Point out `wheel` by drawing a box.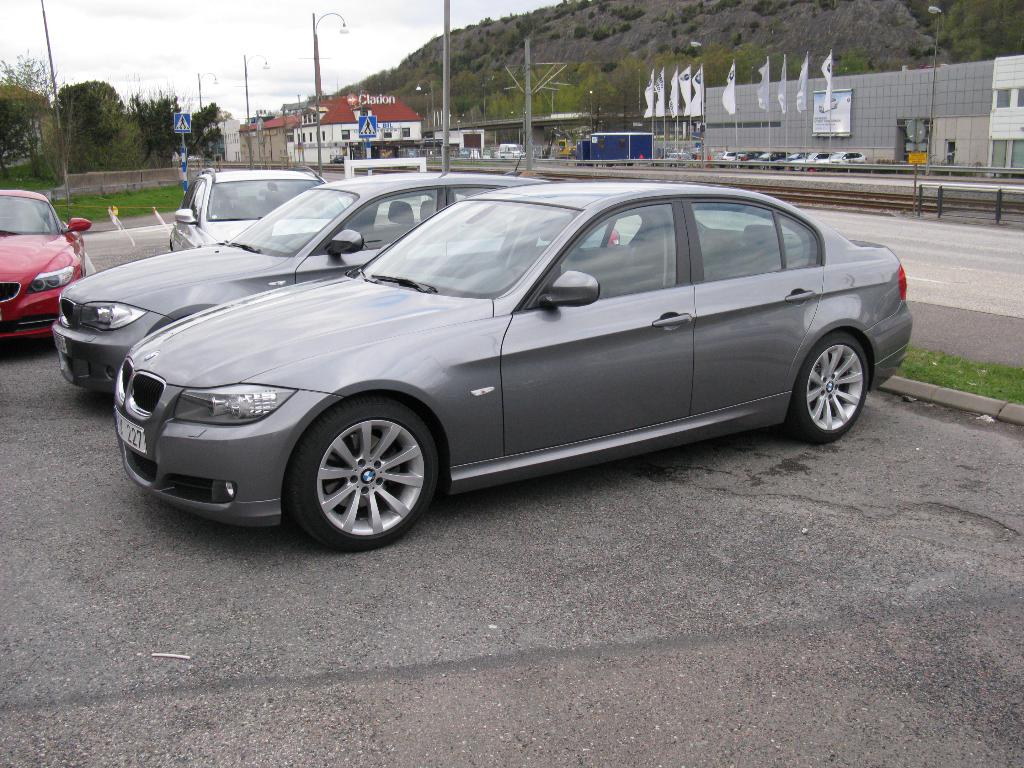
<region>293, 397, 441, 532</region>.
